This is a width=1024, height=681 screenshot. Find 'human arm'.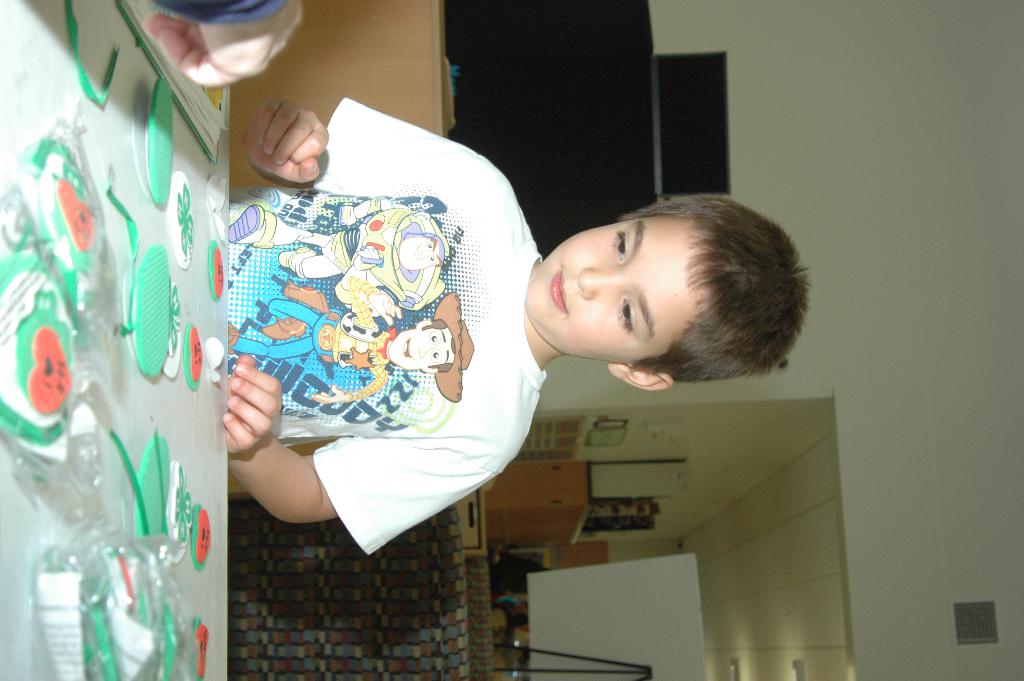
Bounding box: bbox=[224, 351, 317, 528].
